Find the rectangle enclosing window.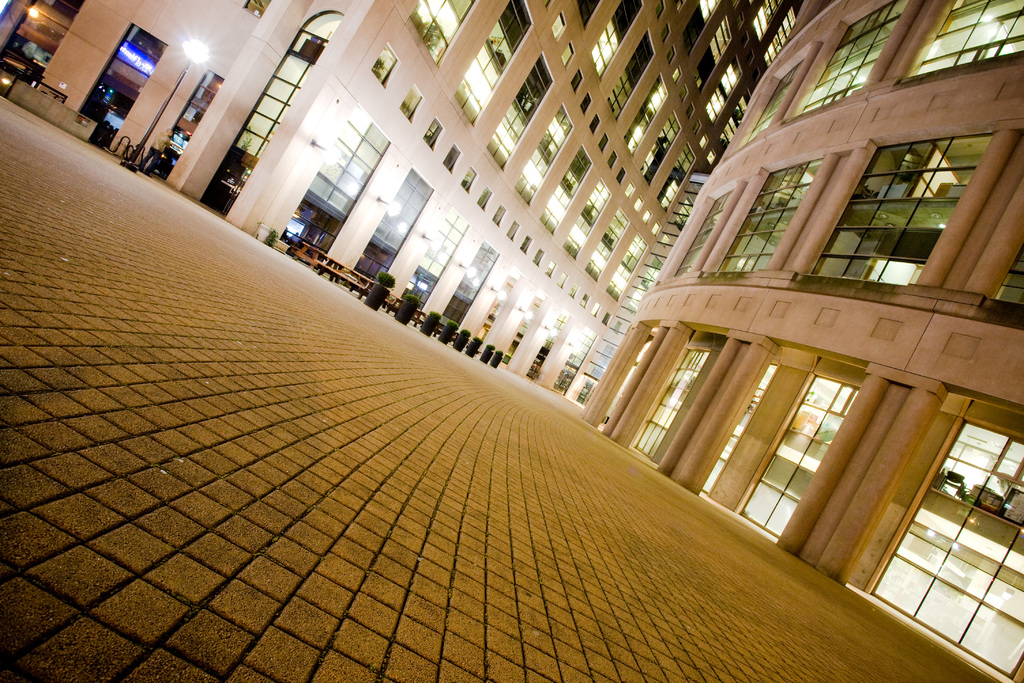
(left=572, top=0, right=601, bottom=29).
